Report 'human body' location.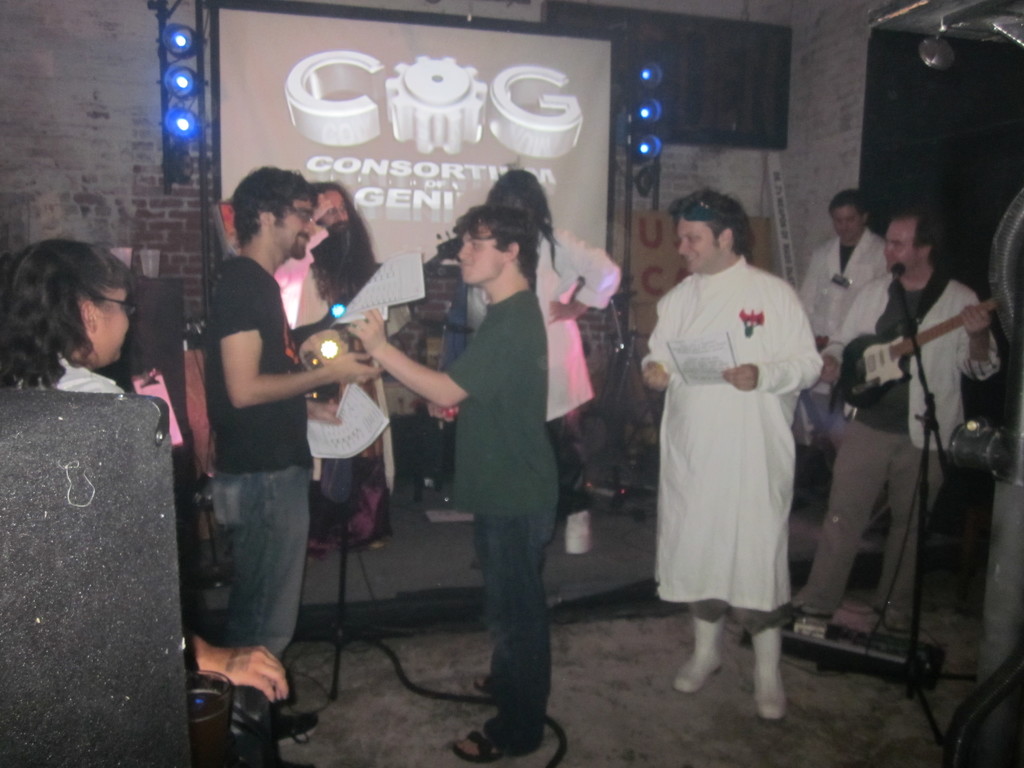
Report: [0,239,291,707].
